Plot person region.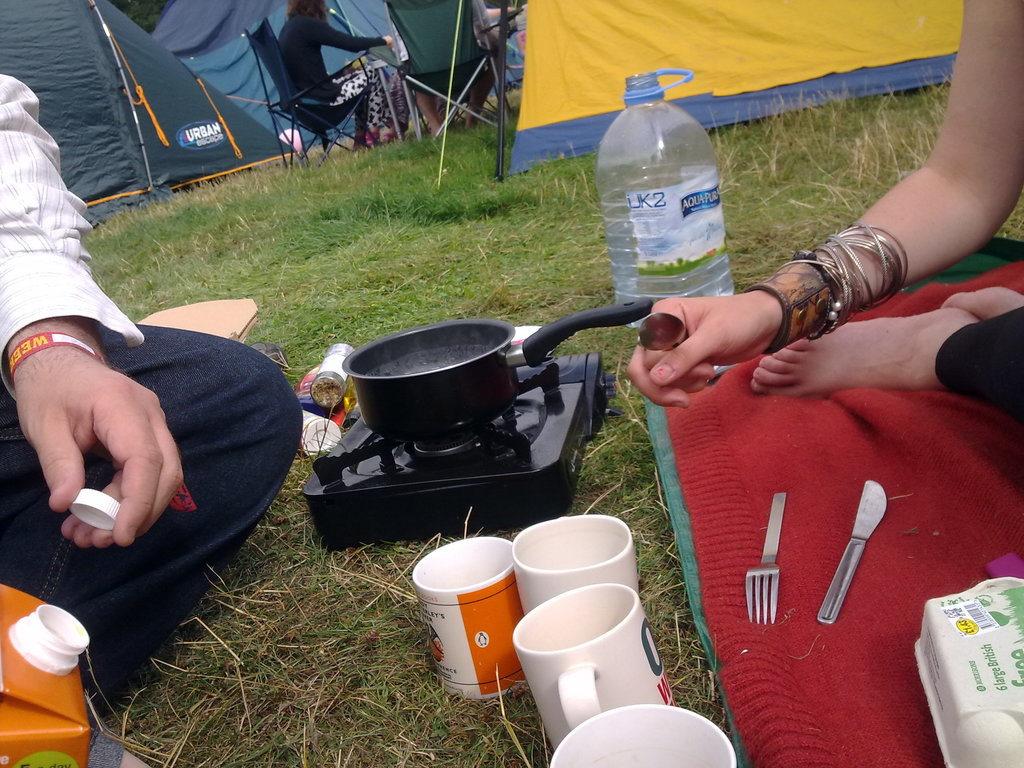
Plotted at [410,0,493,132].
